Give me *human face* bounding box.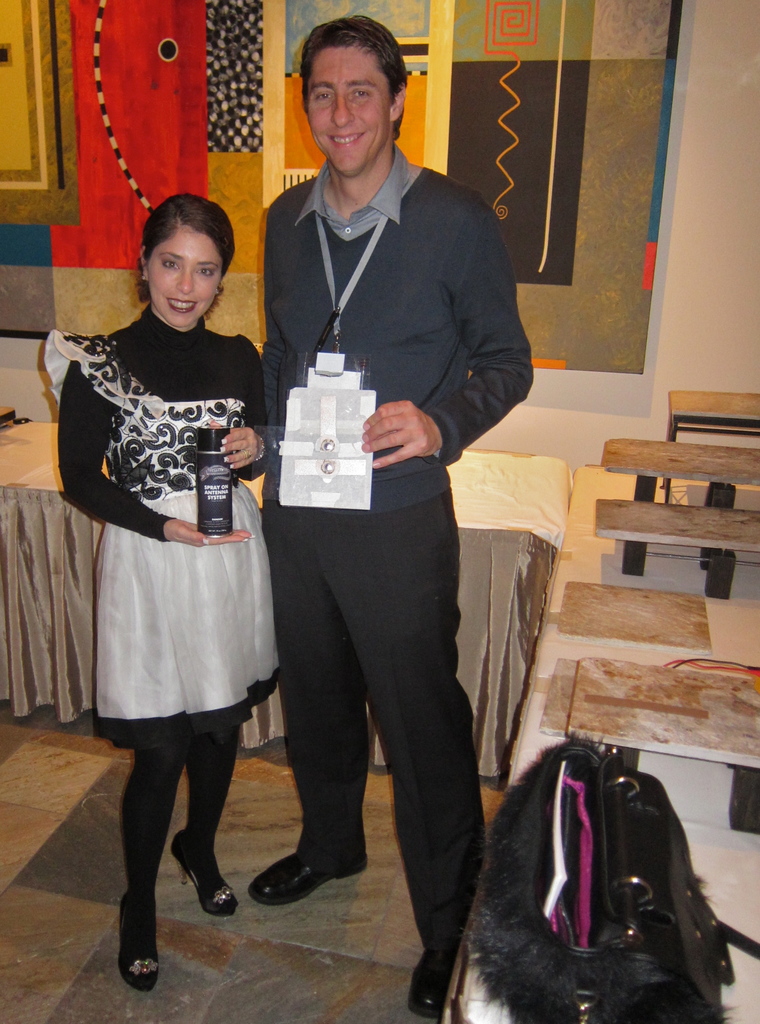
[left=141, top=230, right=225, bottom=326].
